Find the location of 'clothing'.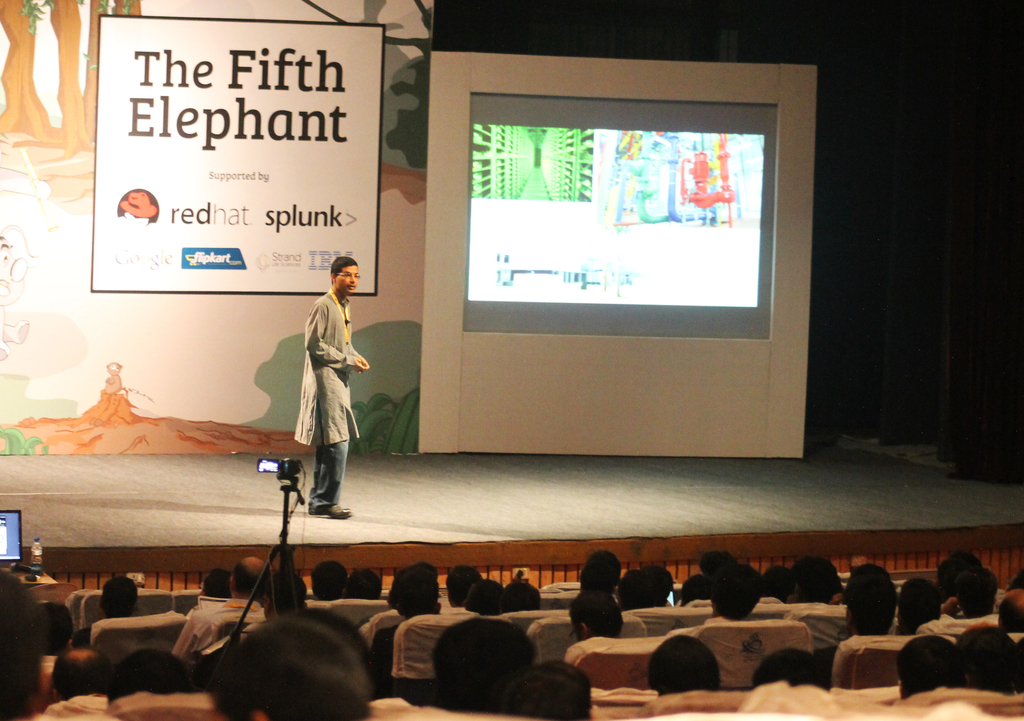
Location: (x1=294, y1=289, x2=369, y2=487).
